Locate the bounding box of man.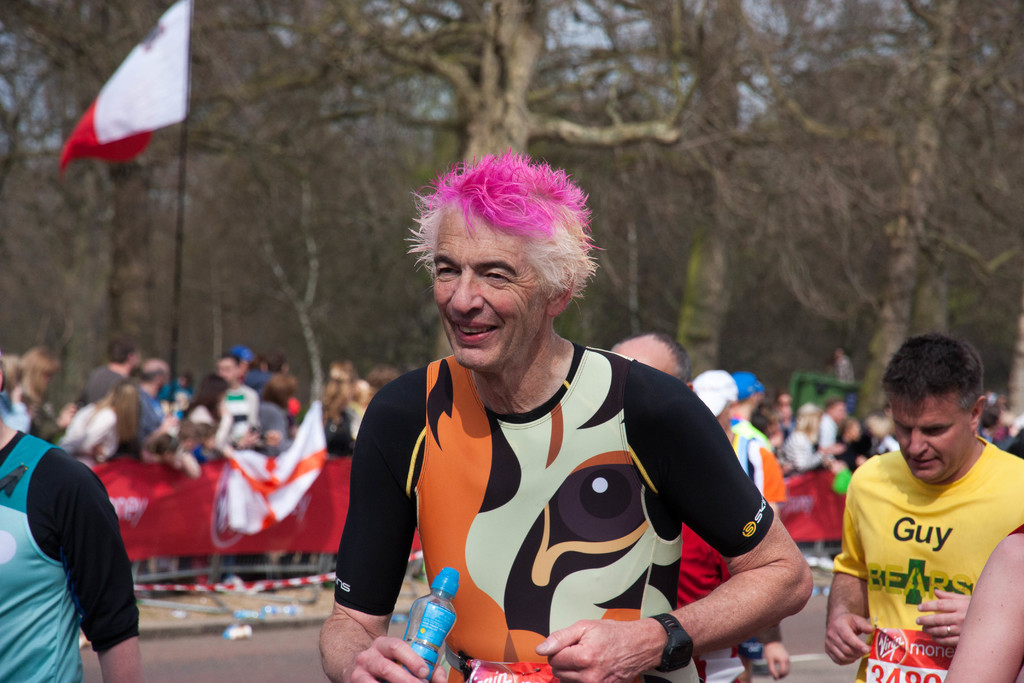
Bounding box: (86, 342, 138, 407).
